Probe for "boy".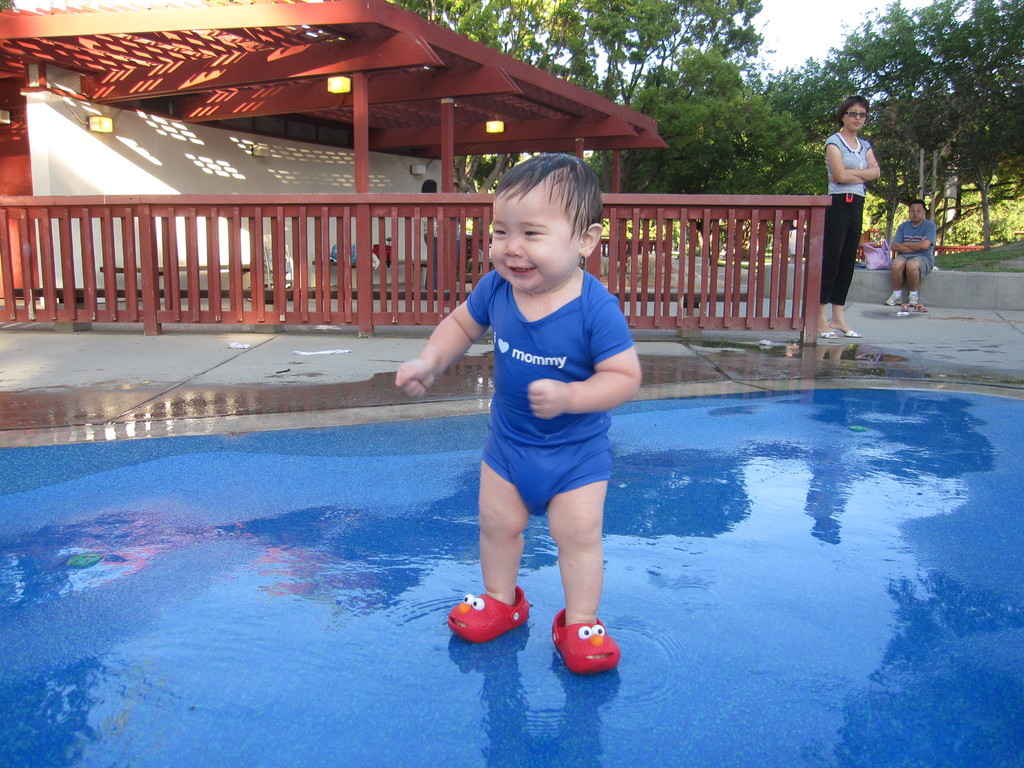
Probe result: Rect(408, 158, 653, 661).
